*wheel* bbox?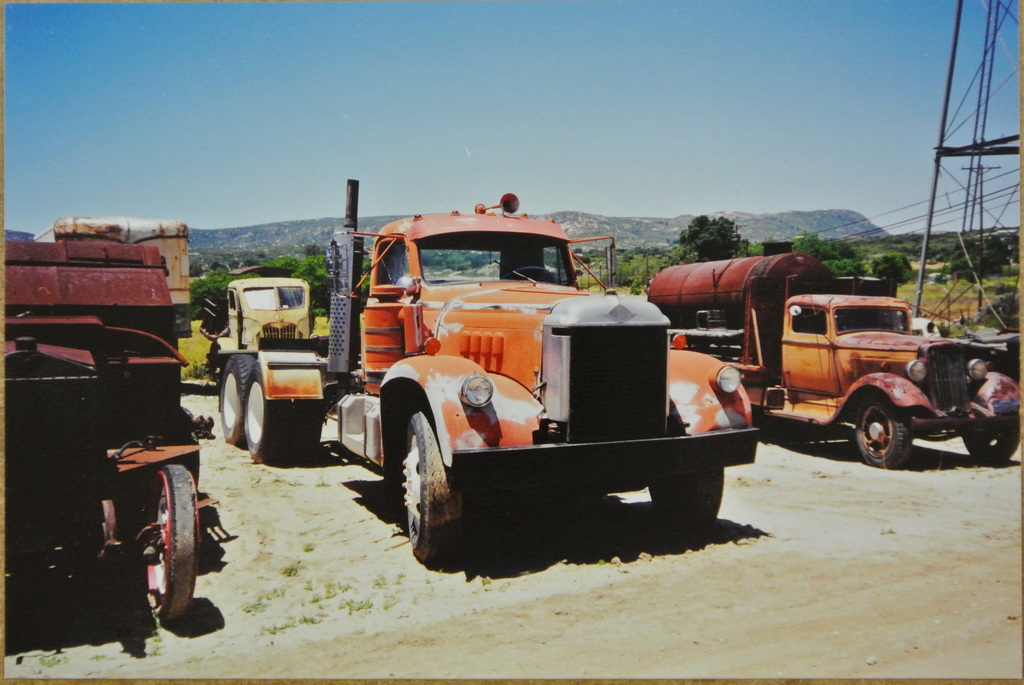
138 463 197 620
